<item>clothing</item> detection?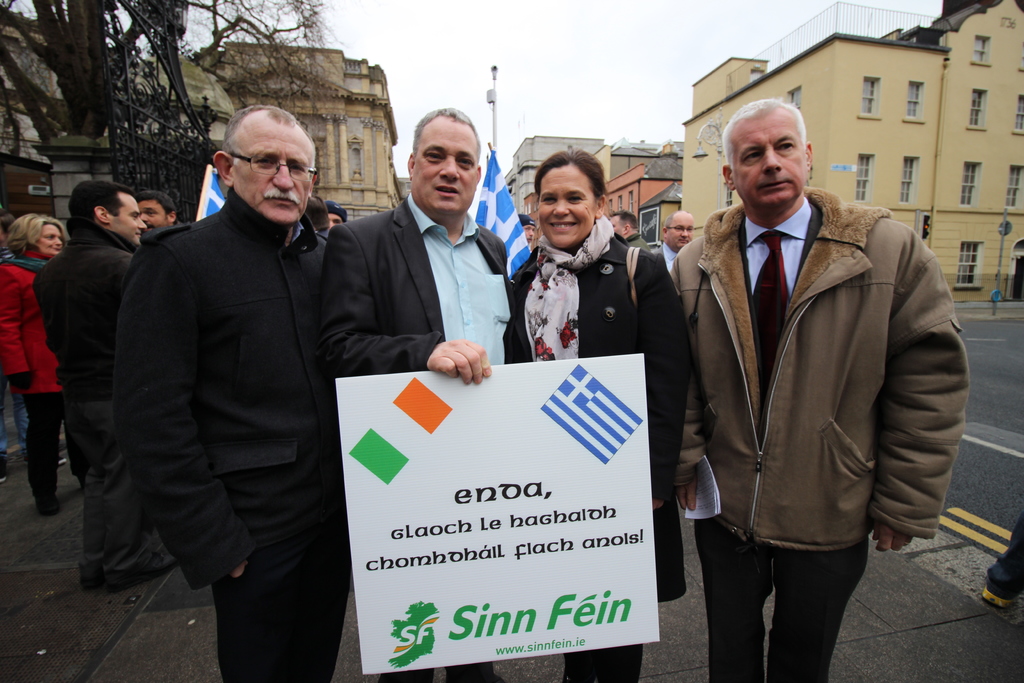
x1=666 y1=183 x2=969 y2=682
